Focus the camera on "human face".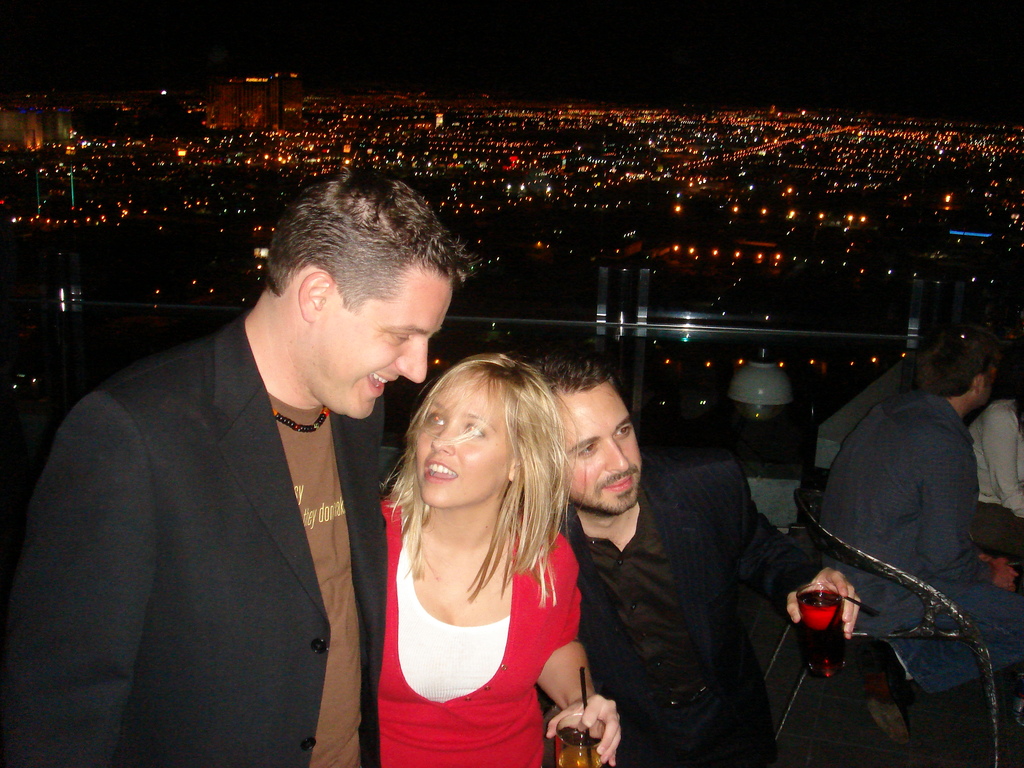
Focus region: detection(561, 385, 646, 515).
